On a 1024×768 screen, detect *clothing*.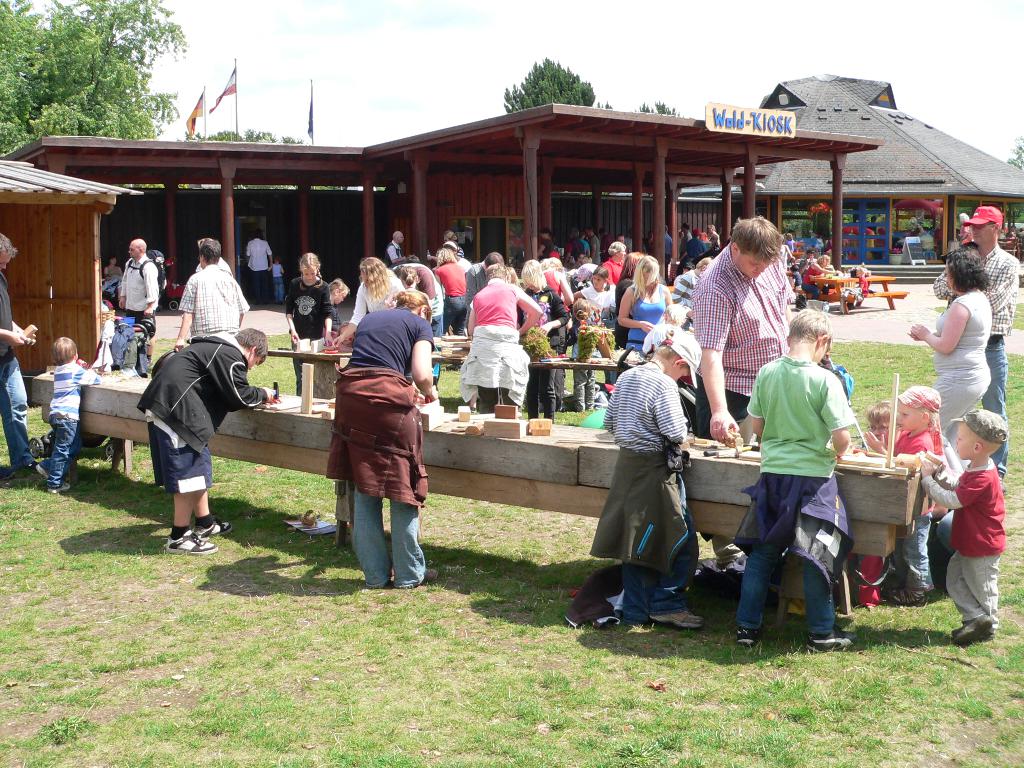
(195, 260, 234, 276).
